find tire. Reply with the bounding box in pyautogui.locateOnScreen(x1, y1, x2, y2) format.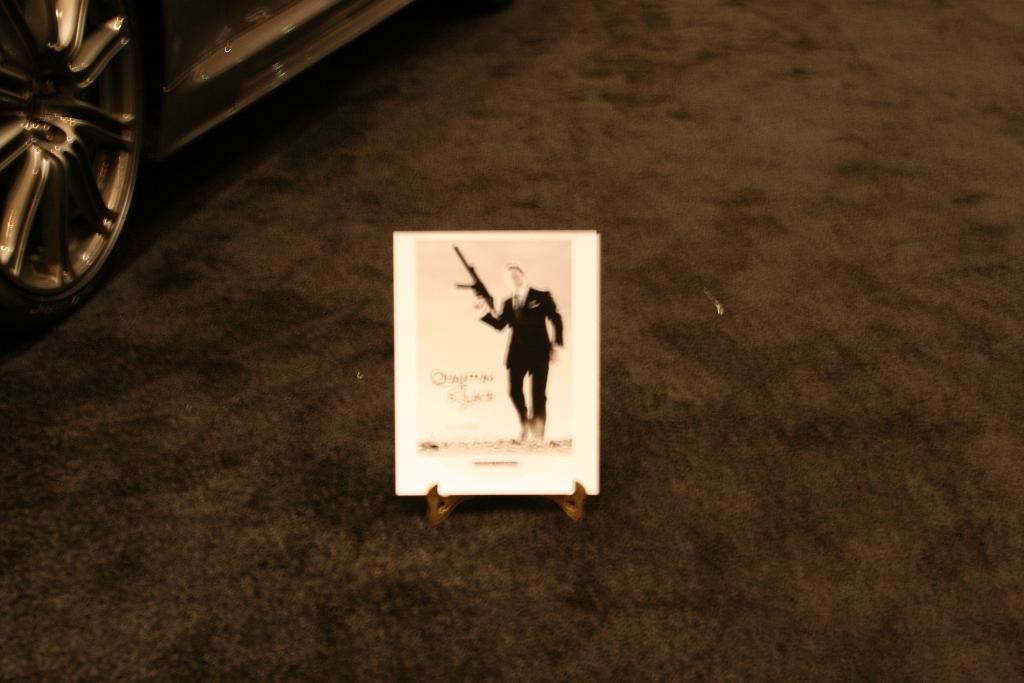
pyautogui.locateOnScreen(1, 40, 123, 317).
